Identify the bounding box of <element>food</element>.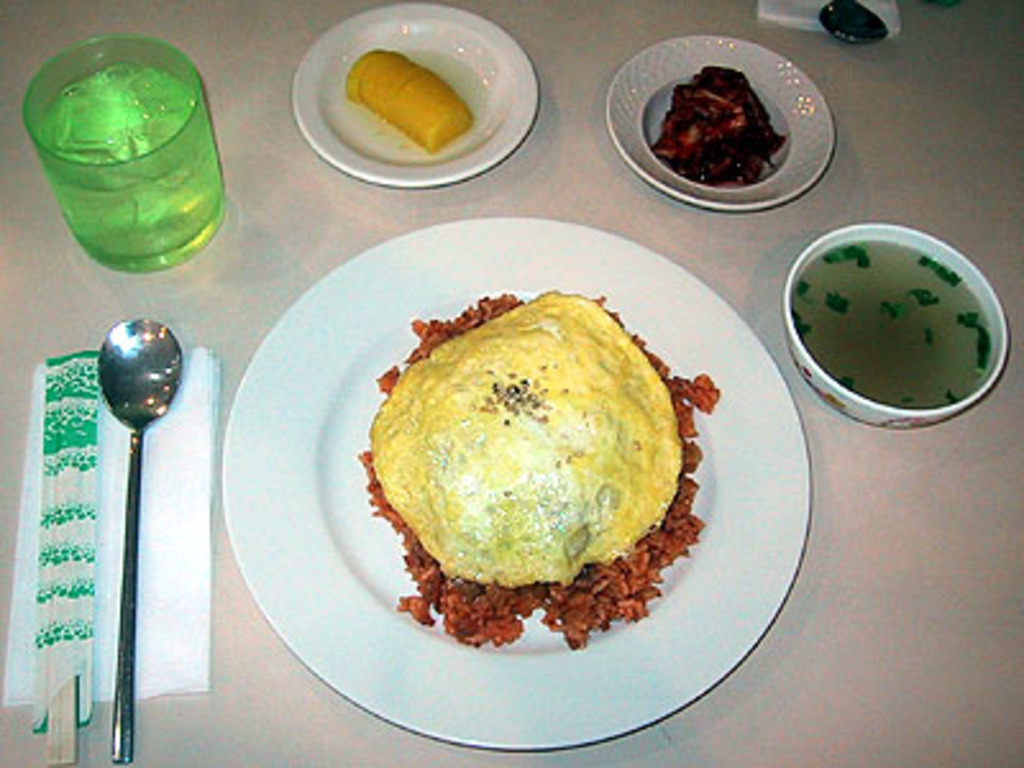
l=794, t=238, r=1004, b=412.
